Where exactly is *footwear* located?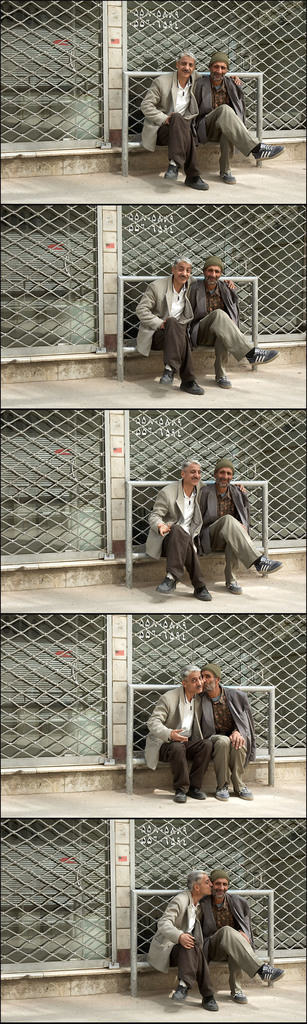
Its bounding box is pyautogui.locateOnScreen(185, 174, 209, 192).
